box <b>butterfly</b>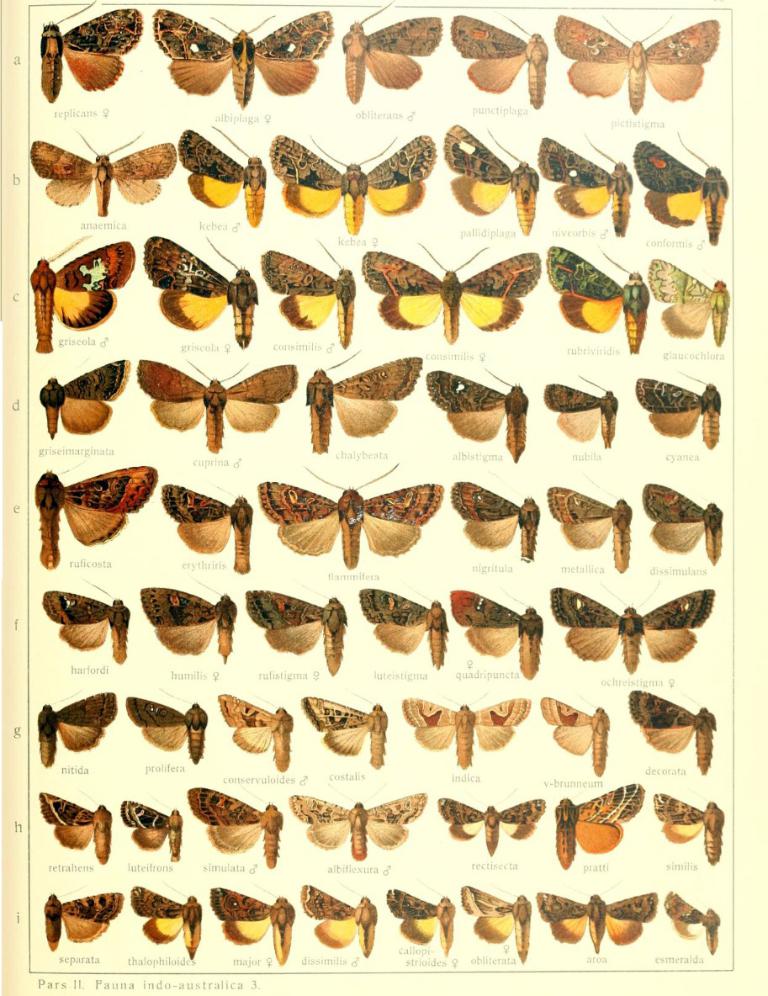
box(33, 790, 112, 853)
